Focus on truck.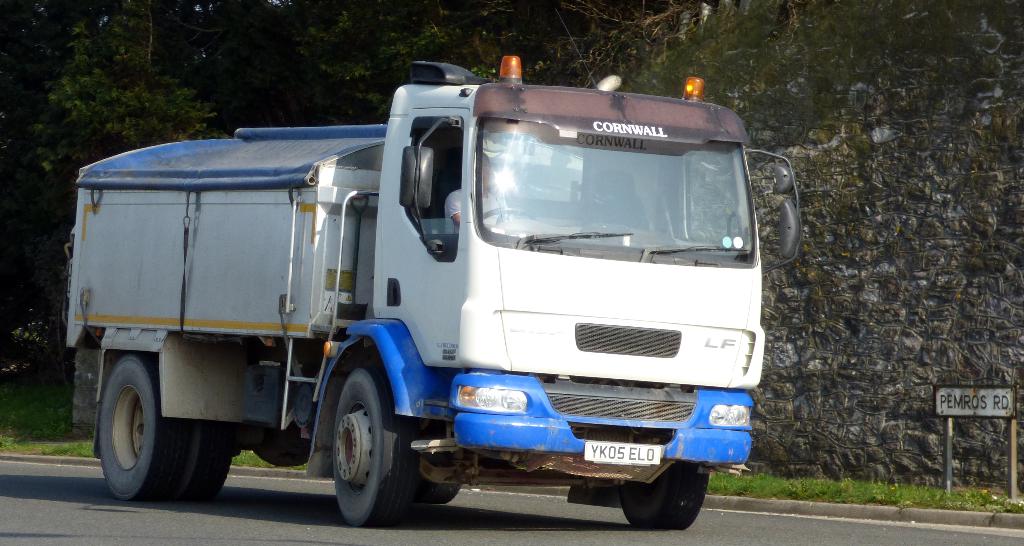
Focused at box=[68, 46, 767, 530].
